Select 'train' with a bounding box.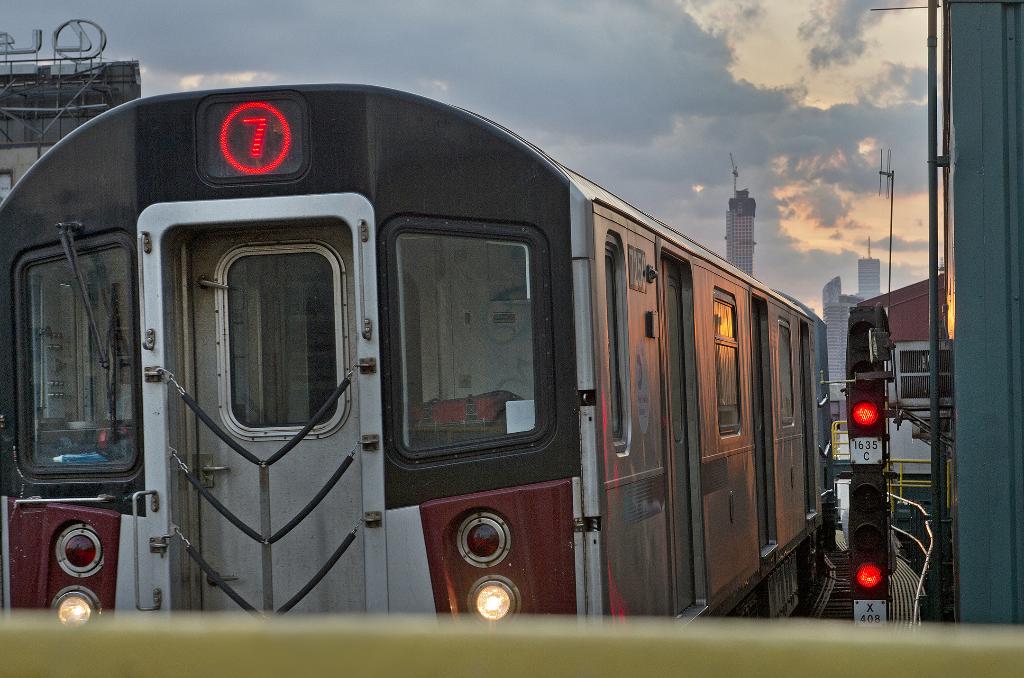
[x1=0, y1=92, x2=826, y2=615].
